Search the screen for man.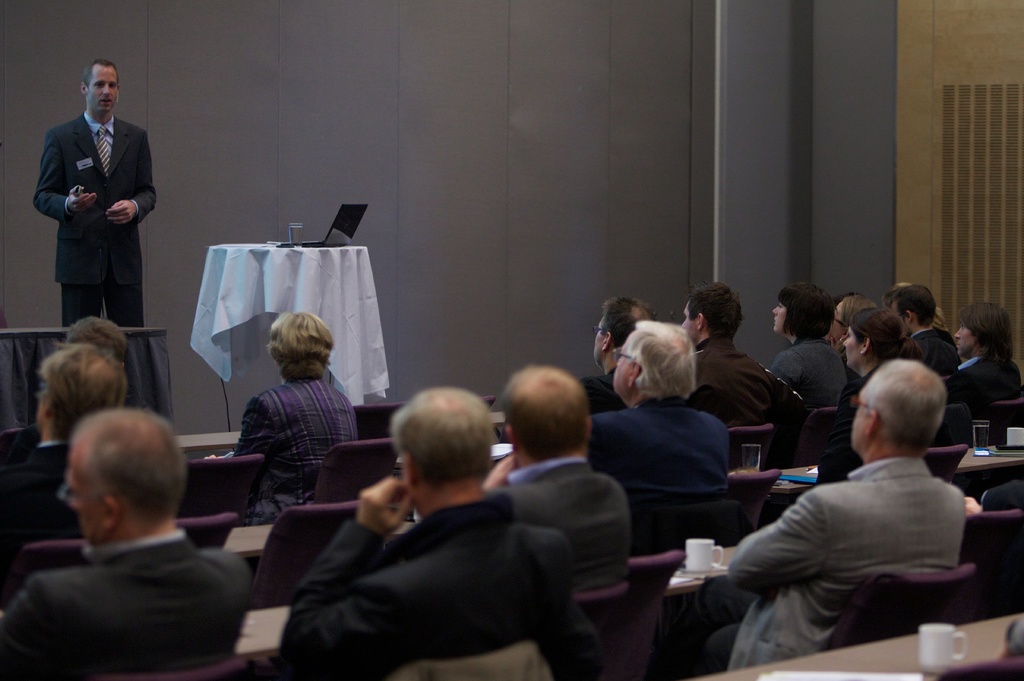
Found at [x1=887, y1=285, x2=960, y2=382].
